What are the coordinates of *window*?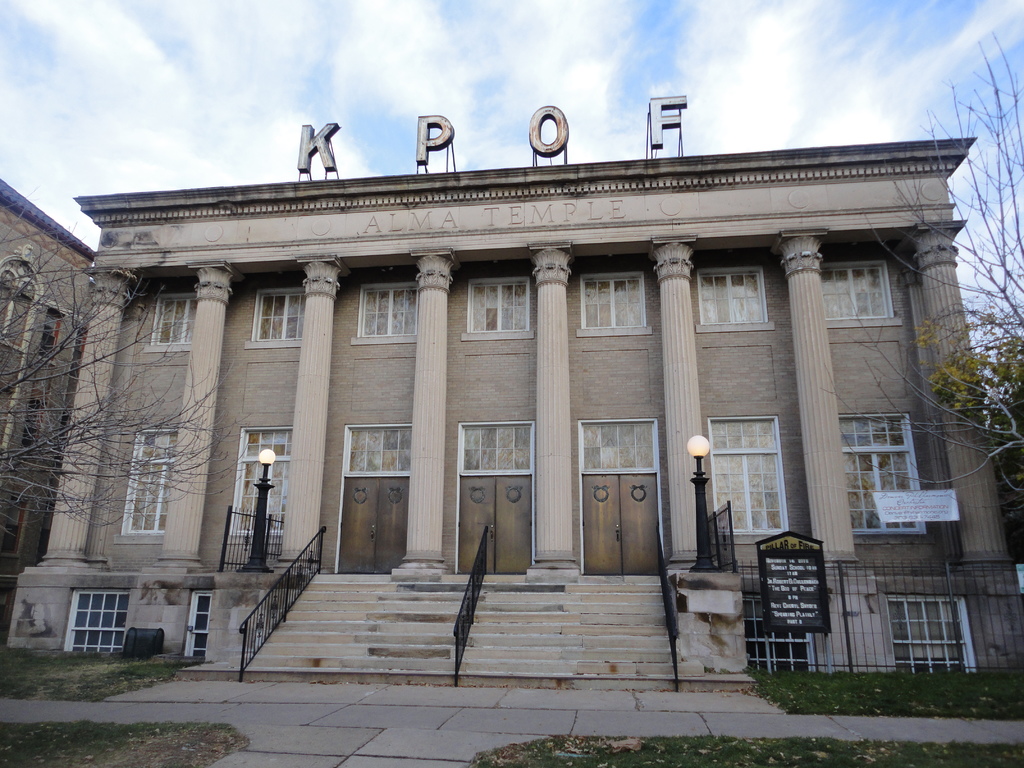
left=457, top=278, right=547, bottom=343.
